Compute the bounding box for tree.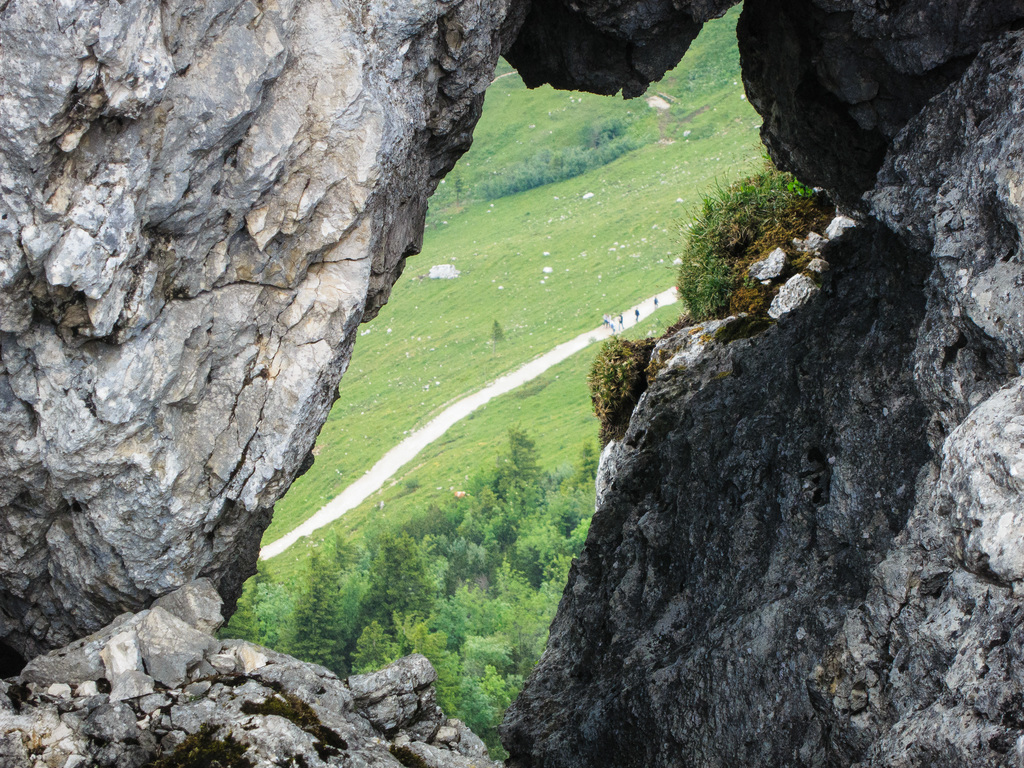
detection(360, 533, 433, 637).
